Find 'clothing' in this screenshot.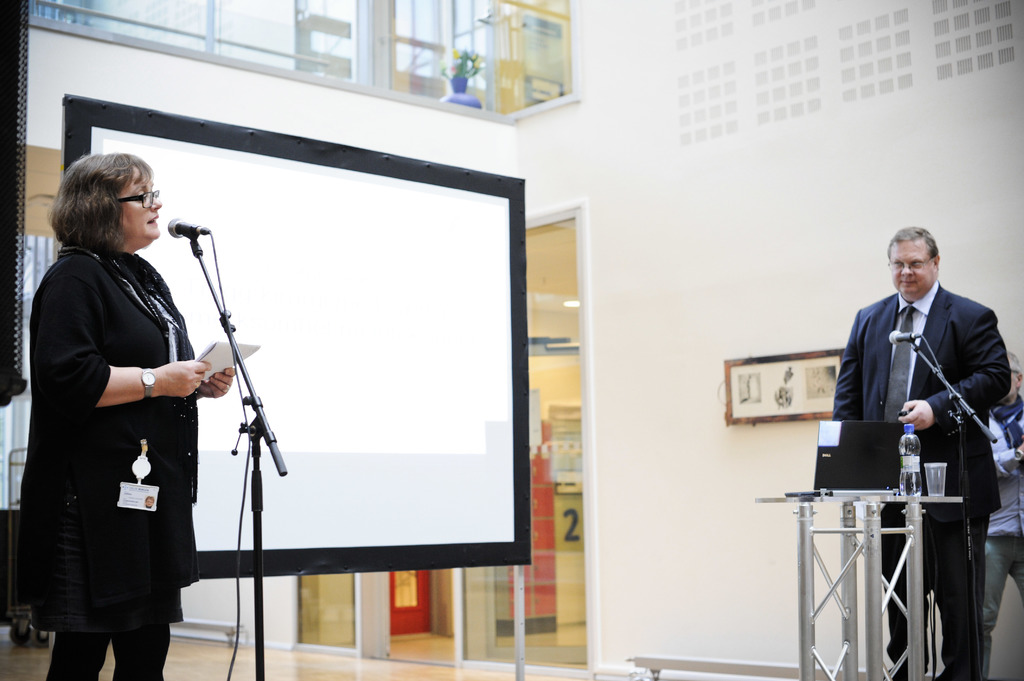
The bounding box for 'clothing' is 28, 207, 211, 653.
